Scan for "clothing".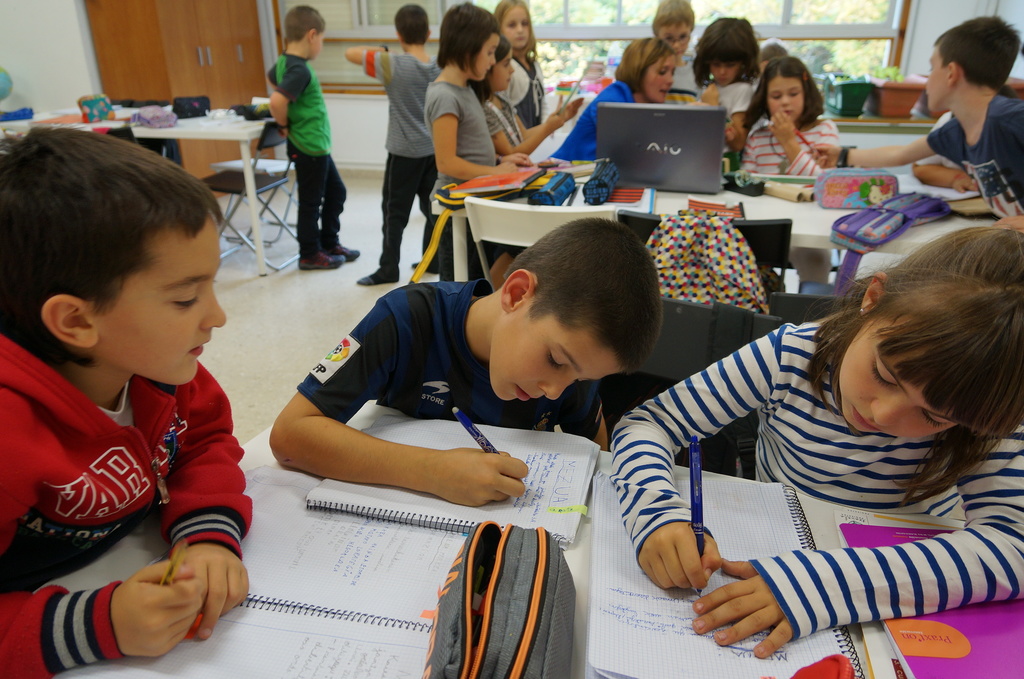
Scan result: (425,72,505,280).
